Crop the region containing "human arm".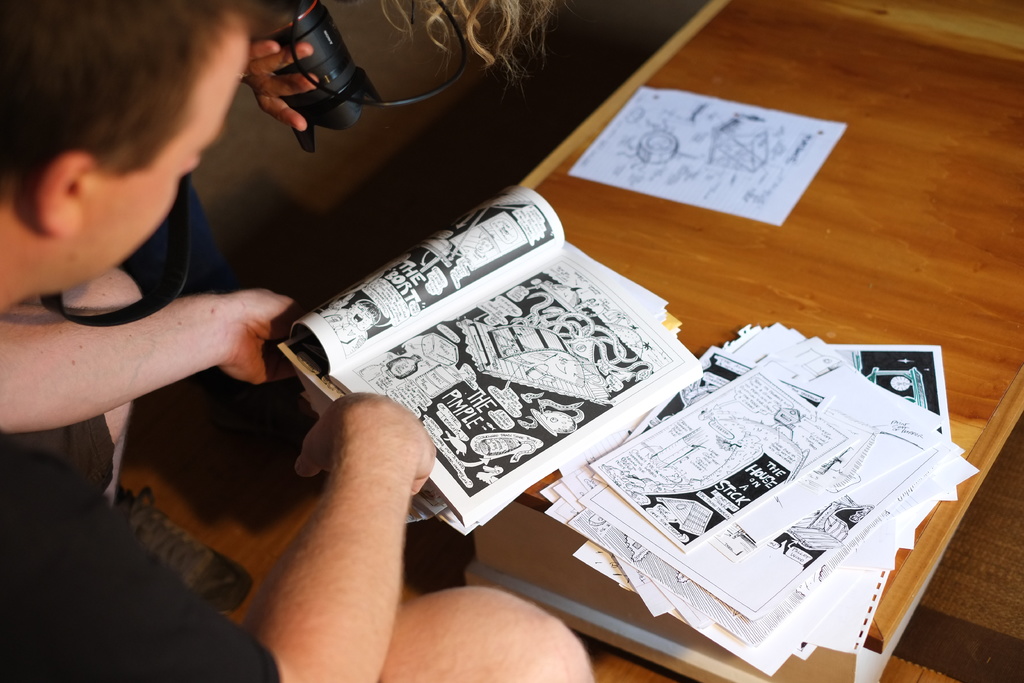
Crop region: (left=72, top=391, right=441, bottom=682).
